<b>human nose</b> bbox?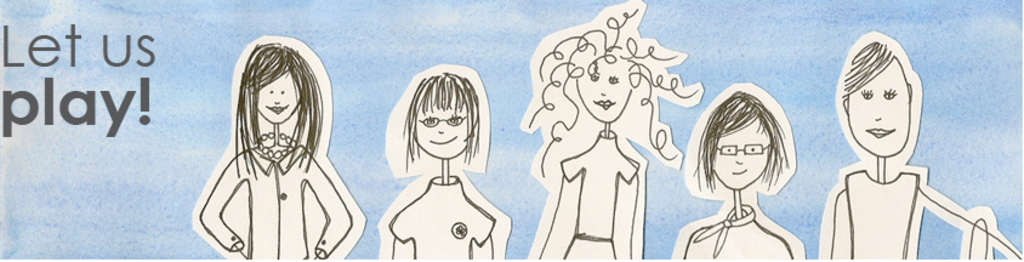
[x1=273, y1=93, x2=280, y2=103]
